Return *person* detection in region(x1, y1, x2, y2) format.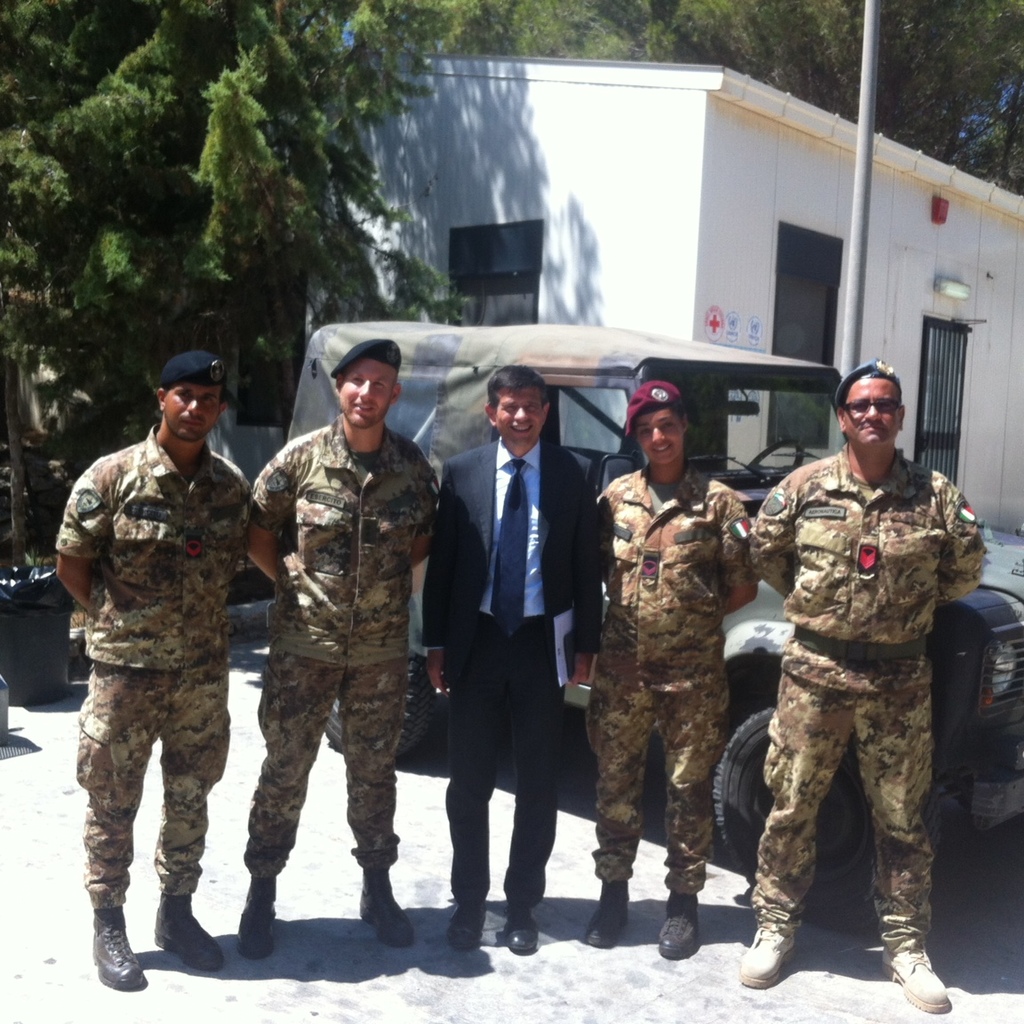
region(594, 381, 762, 967).
